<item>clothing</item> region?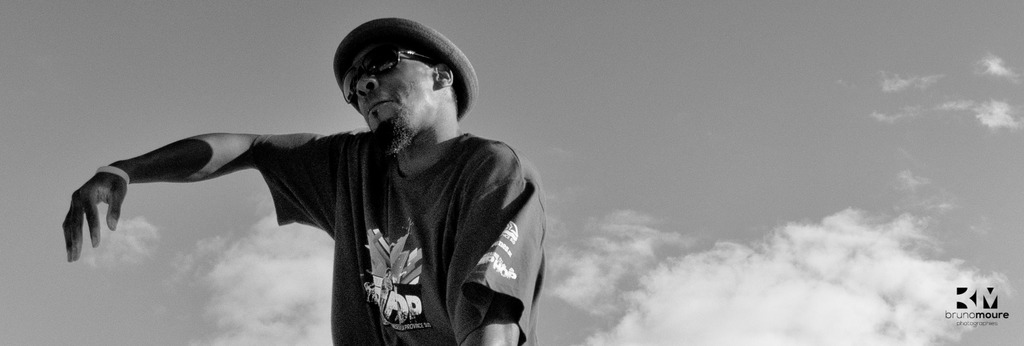
(x1=252, y1=127, x2=548, y2=345)
